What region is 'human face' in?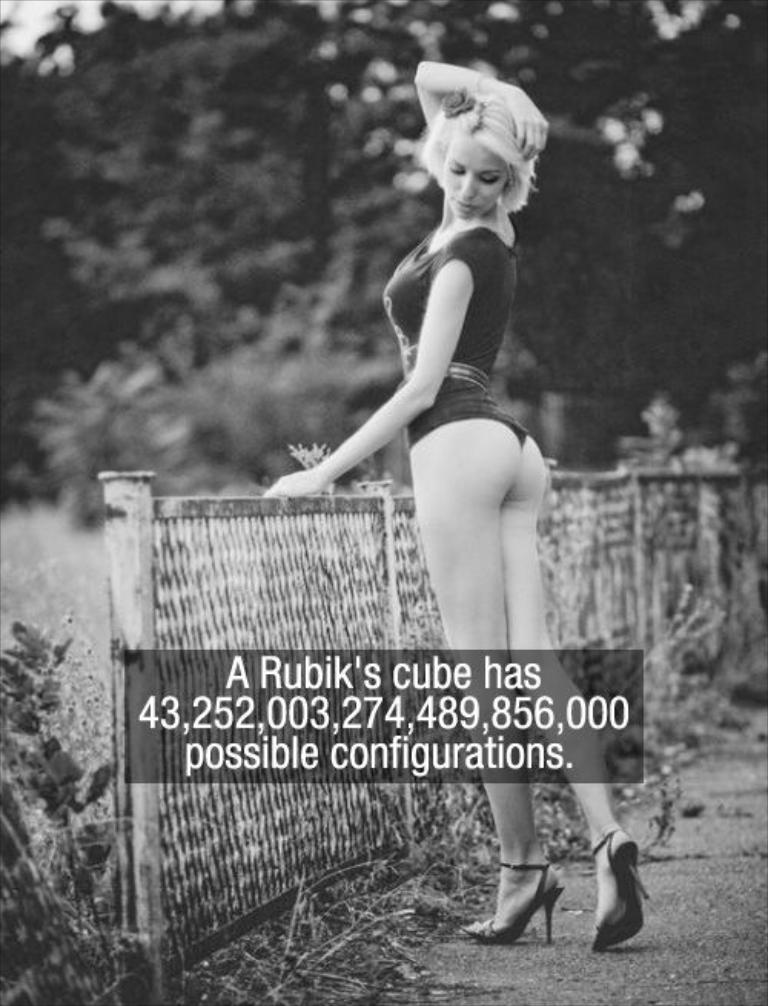
pyautogui.locateOnScreen(442, 124, 510, 220).
